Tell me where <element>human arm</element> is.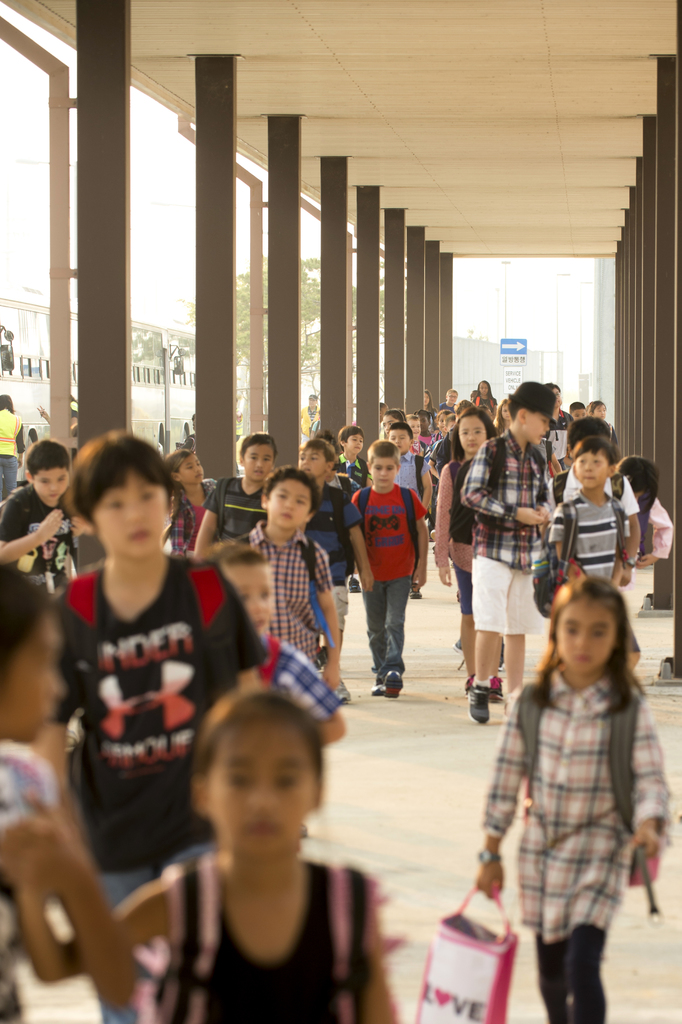
<element>human arm</element> is at bbox(636, 498, 661, 568).
